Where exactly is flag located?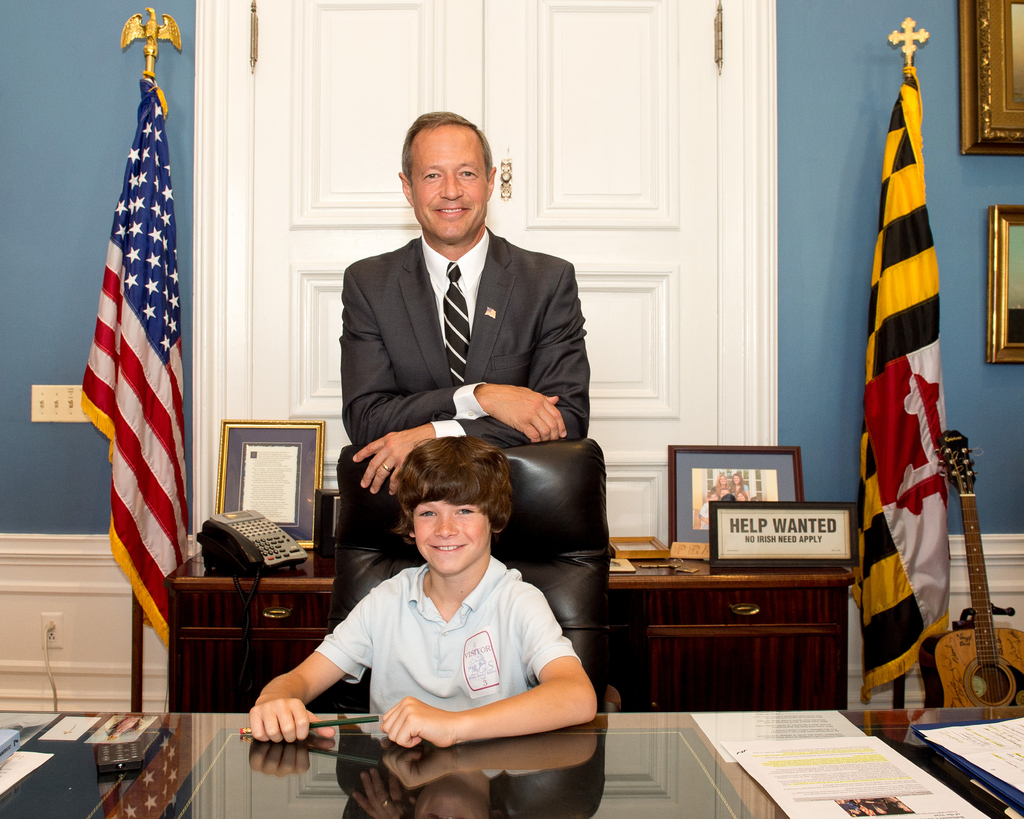
Its bounding box is 83/72/187/674.
